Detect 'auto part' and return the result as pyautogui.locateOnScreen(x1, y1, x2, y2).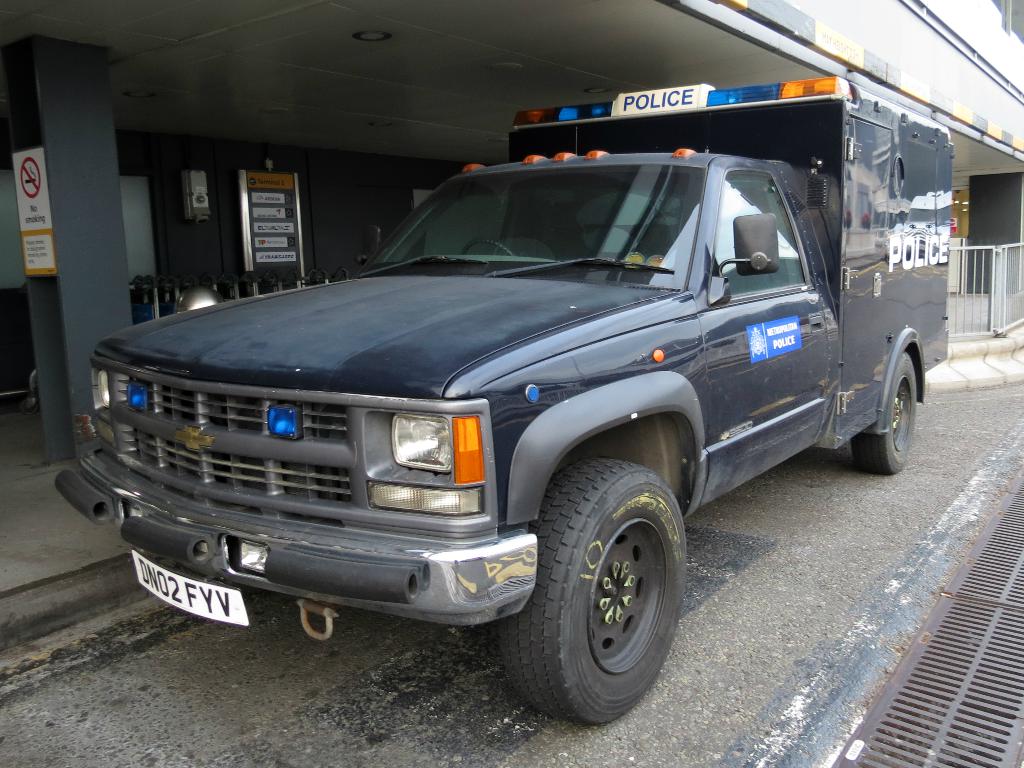
pyautogui.locateOnScreen(498, 459, 685, 724).
